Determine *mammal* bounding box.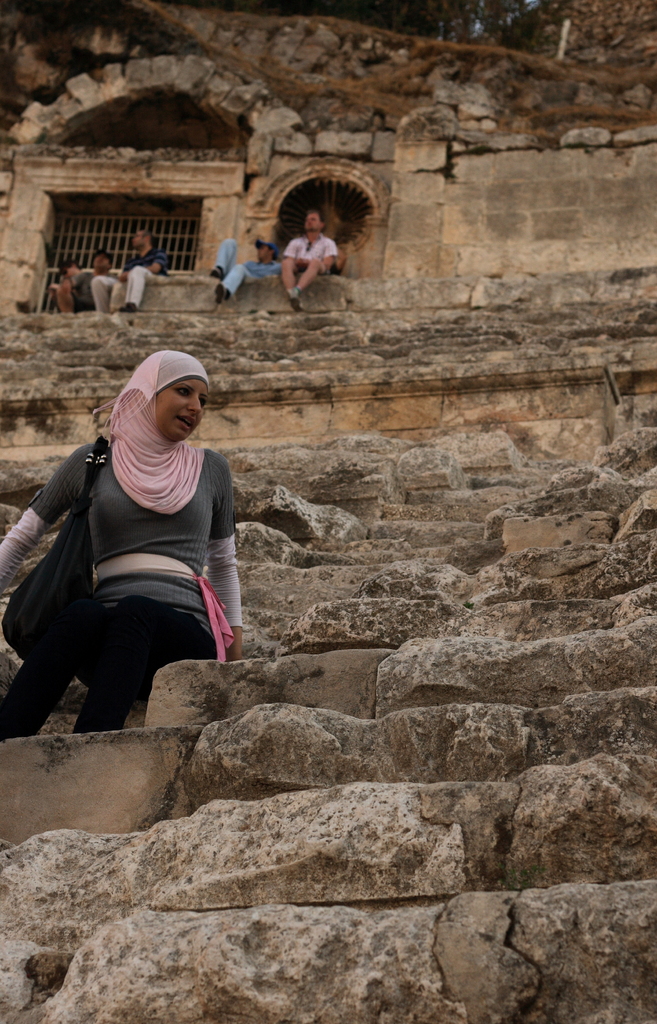
Determined: (63,259,78,273).
